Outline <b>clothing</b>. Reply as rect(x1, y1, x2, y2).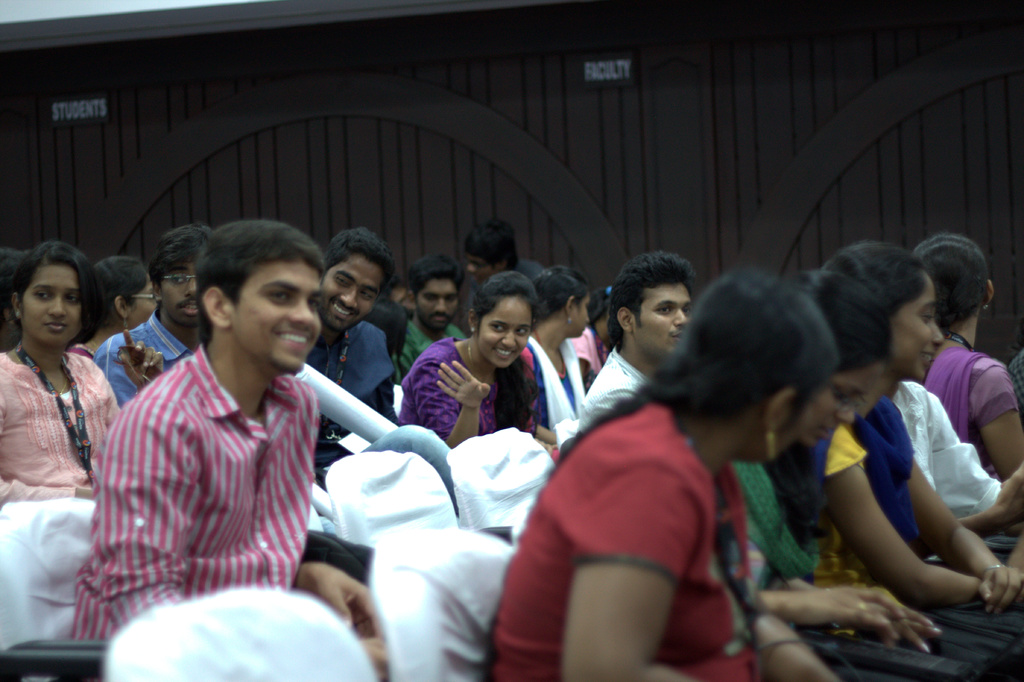
rect(919, 340, 1019, 454).
